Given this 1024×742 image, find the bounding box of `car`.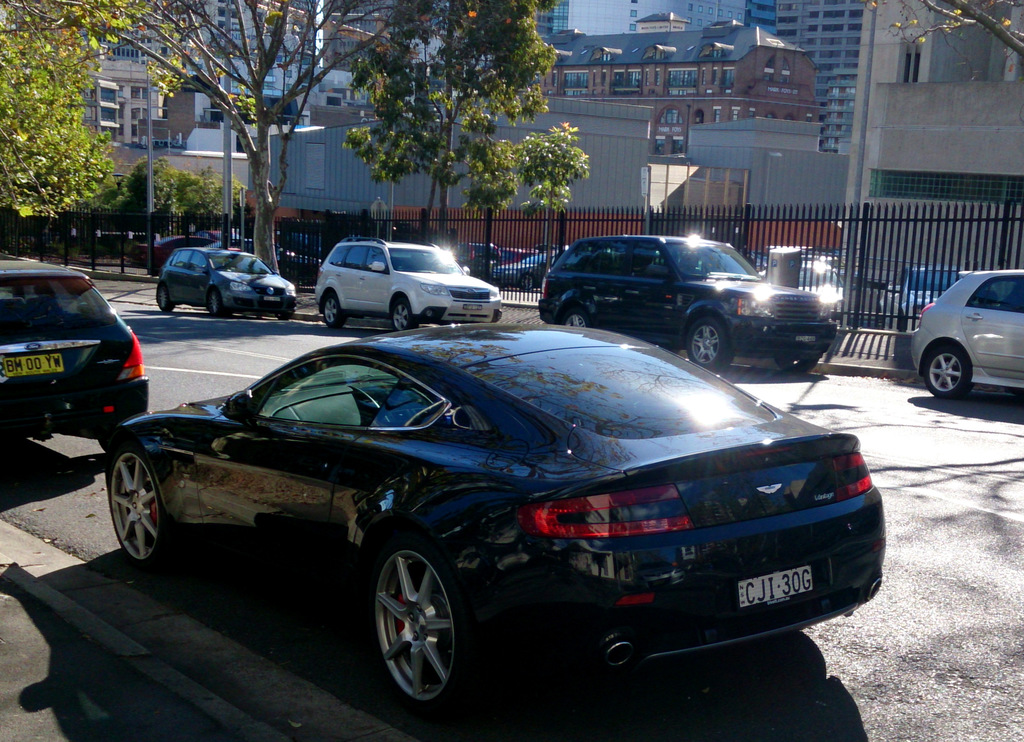
<box>316,242,500,331</box>.
